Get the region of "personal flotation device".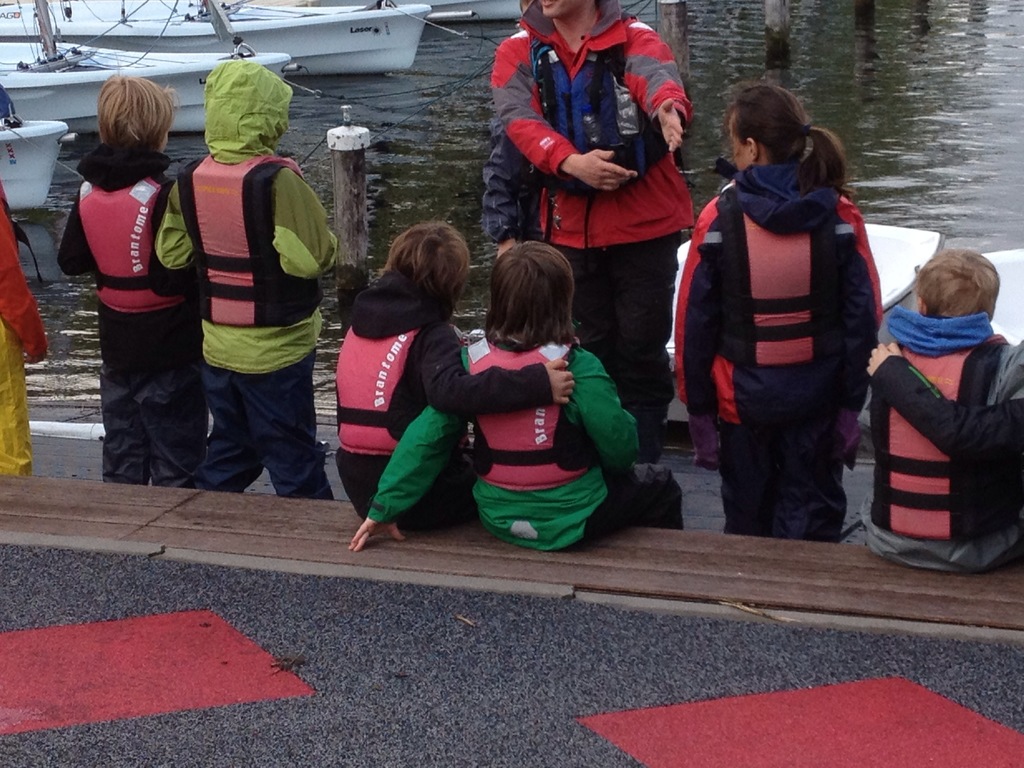
[458, 336, 604, 492].
